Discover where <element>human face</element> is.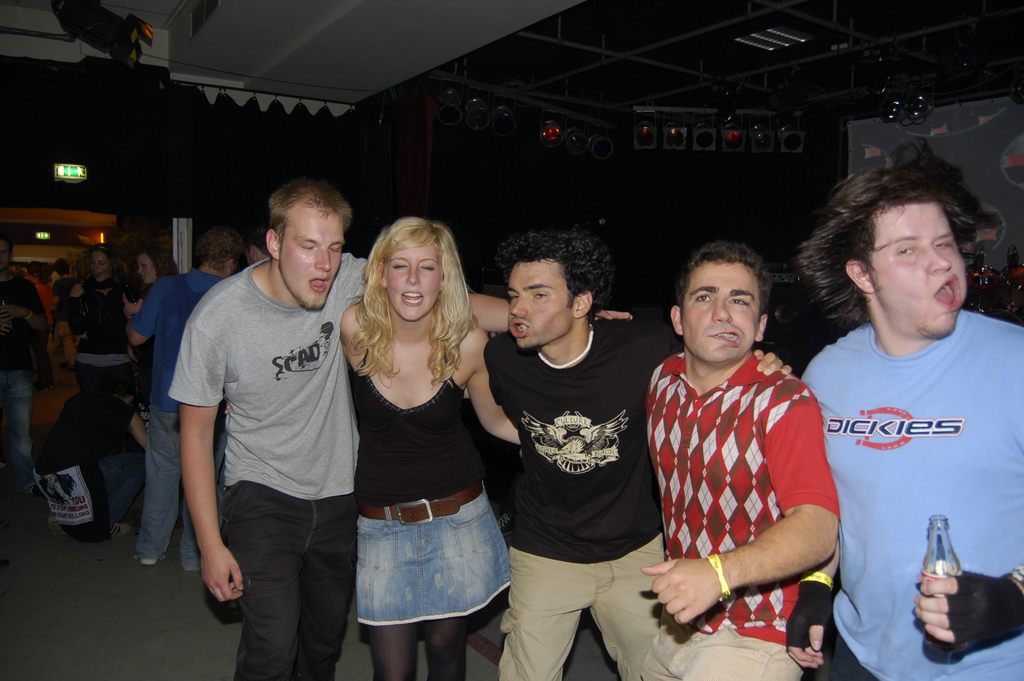
Discovered at rect(278, 210, 344, 311).
